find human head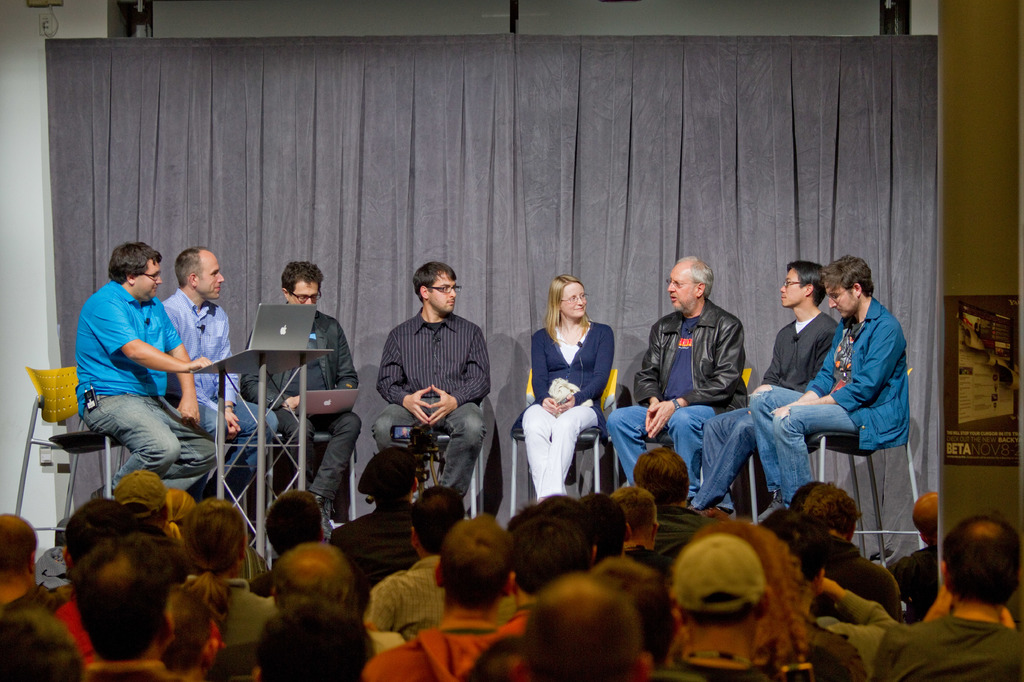
BBox(777, 258, 822, 306)
